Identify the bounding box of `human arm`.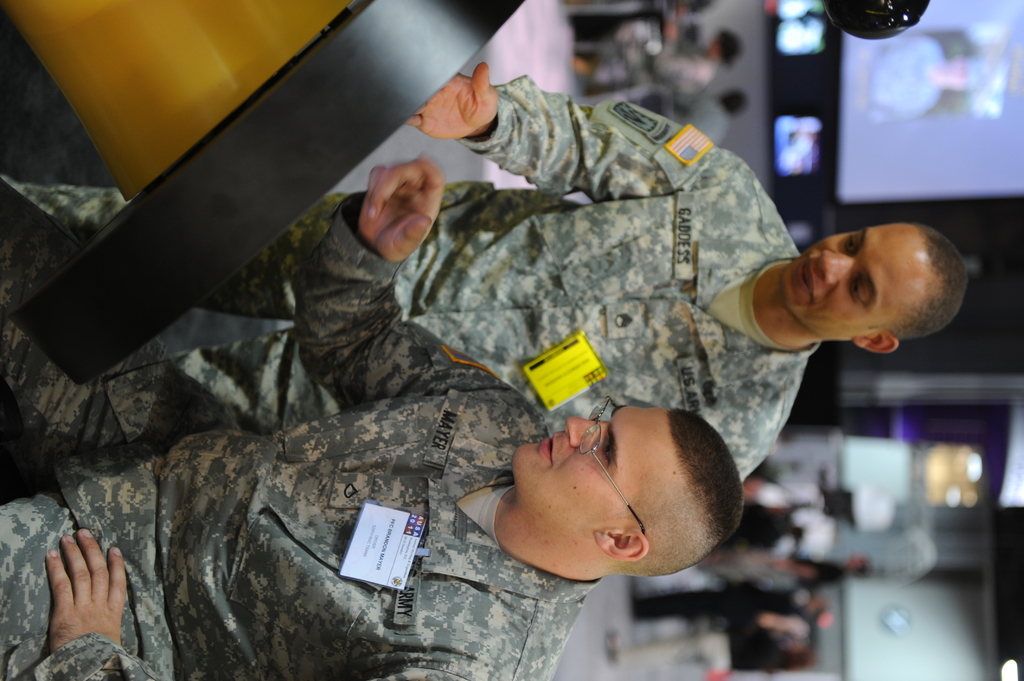
bbox(29, 521, 516, 680).
